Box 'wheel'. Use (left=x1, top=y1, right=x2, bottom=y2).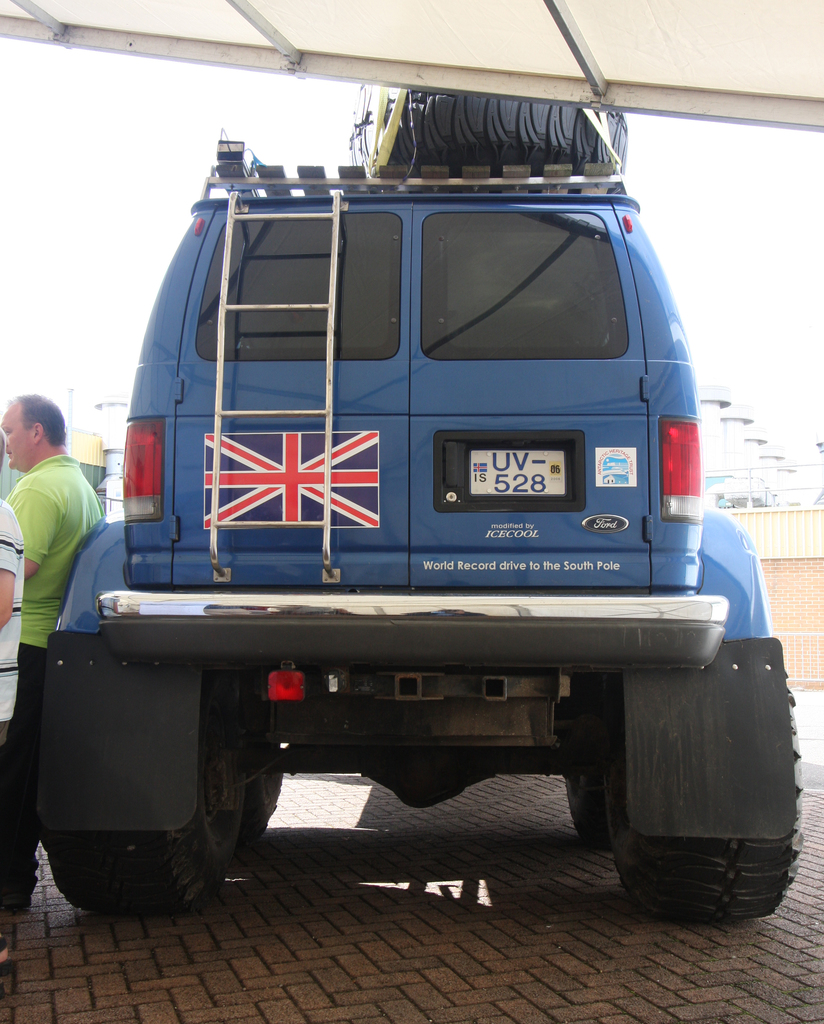
(left=378, top=88, right=627, bottom=175).
